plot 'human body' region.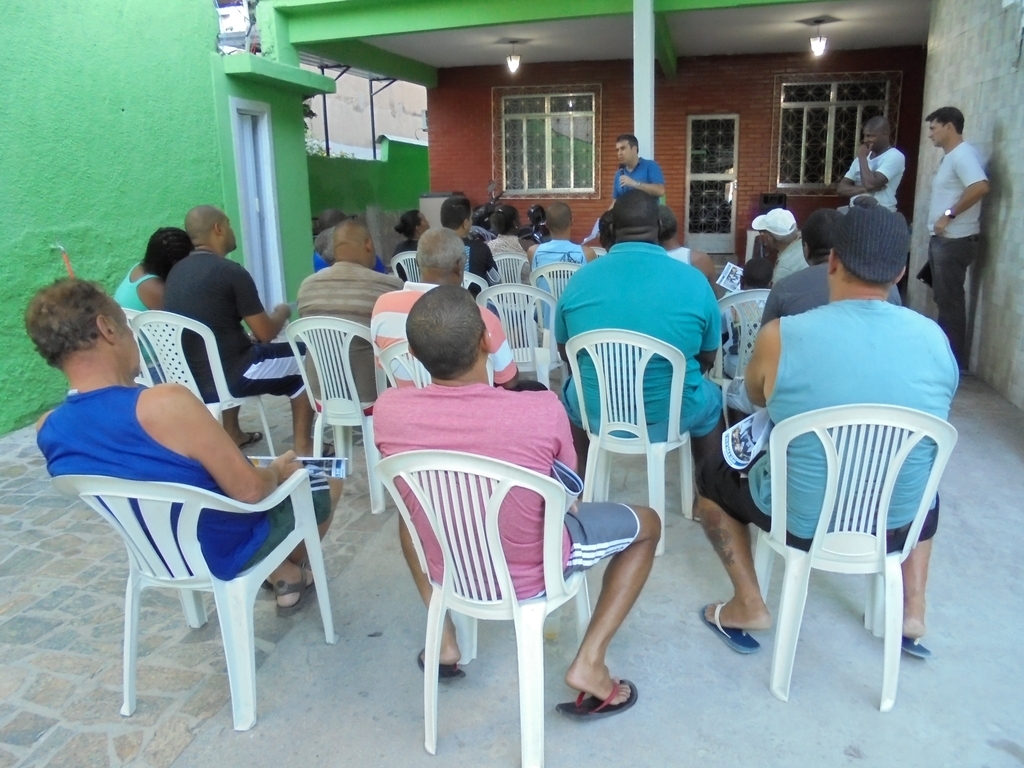
Plotted at BBox(609, 153, 665, 204).
